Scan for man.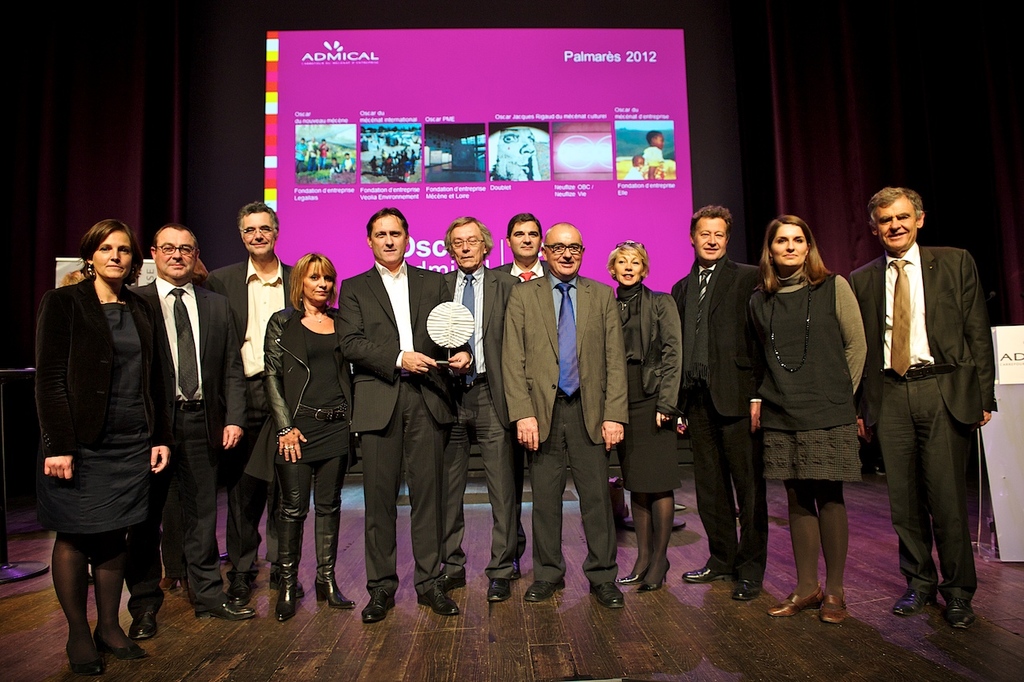
Scan result: region(498, 217, 636, 614).
